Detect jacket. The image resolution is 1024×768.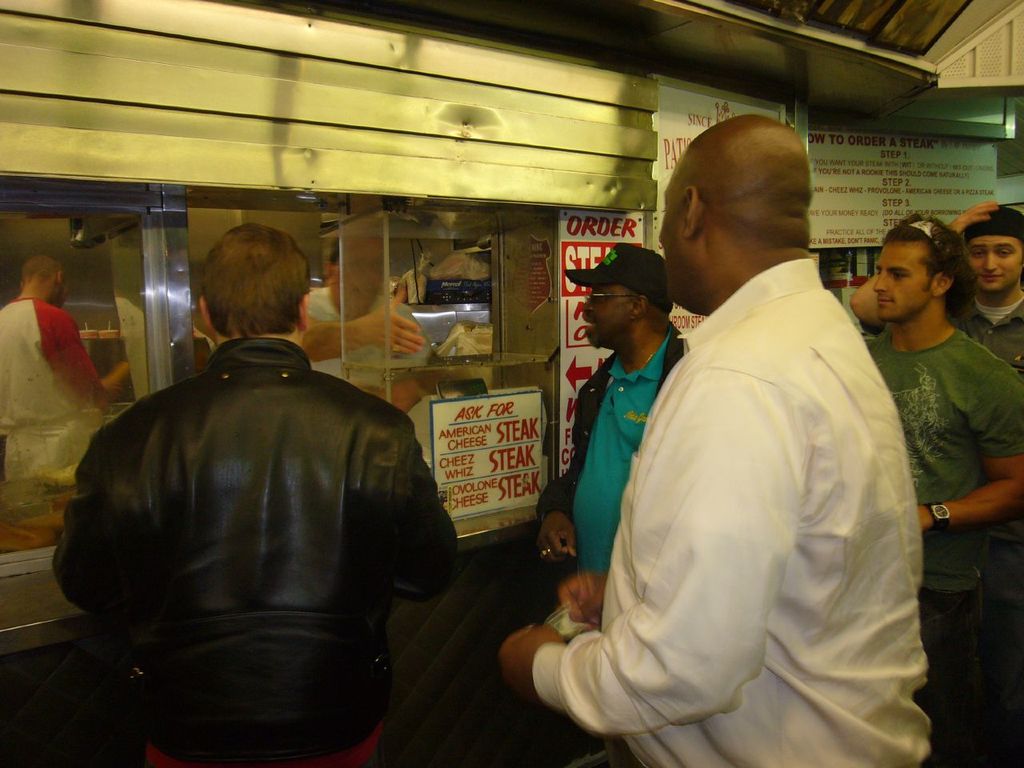
bbox(529, 319, 689, 526).
